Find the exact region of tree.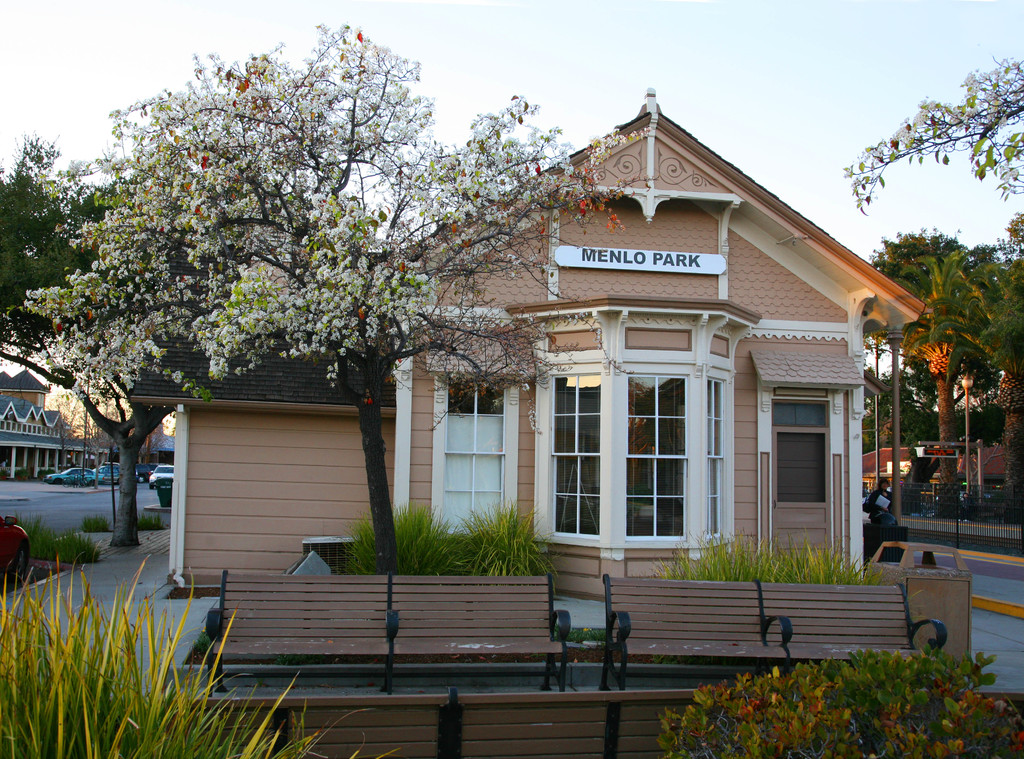
Exact region: [x1=836, y1=48, x2=1023, y2=220].
